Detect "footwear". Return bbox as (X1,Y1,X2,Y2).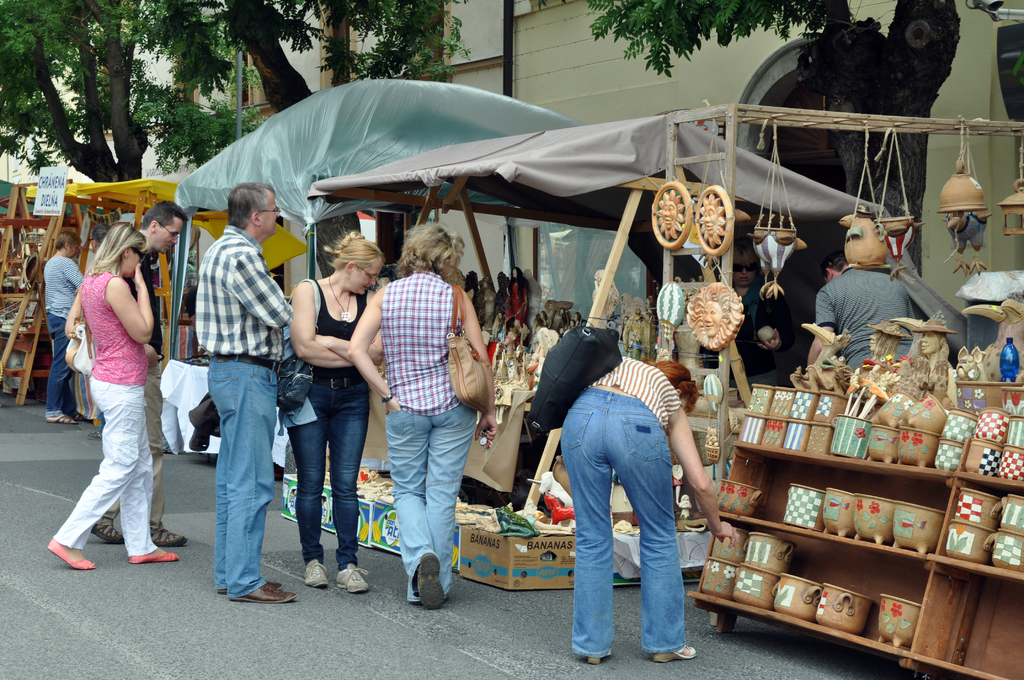
(152,521,188,546).
